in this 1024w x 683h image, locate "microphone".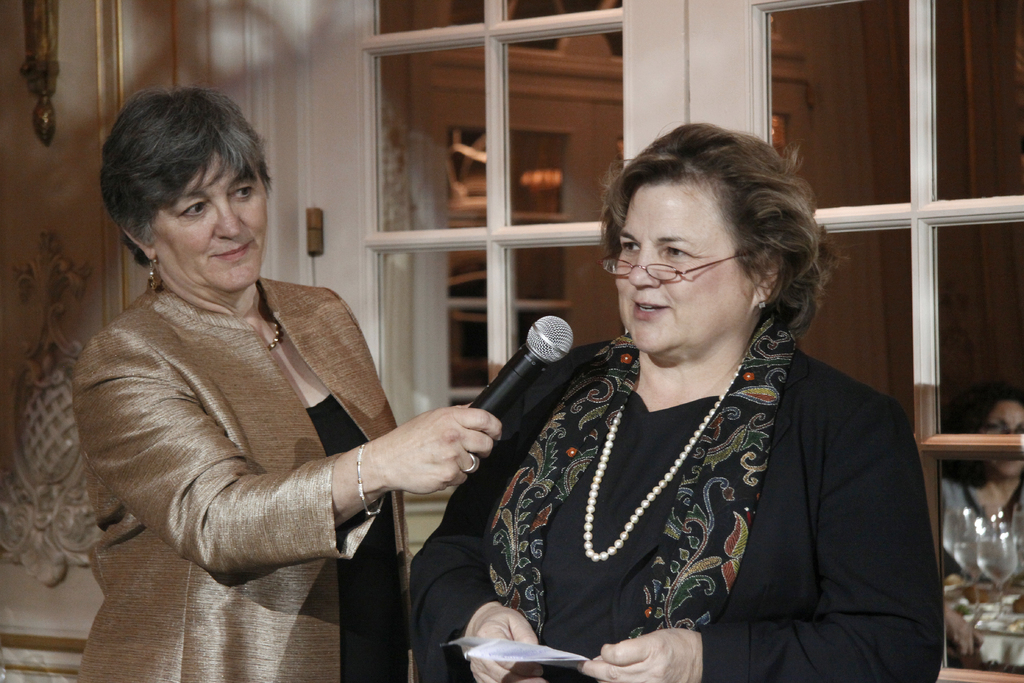
Bounding box: 444,330,591,456.
